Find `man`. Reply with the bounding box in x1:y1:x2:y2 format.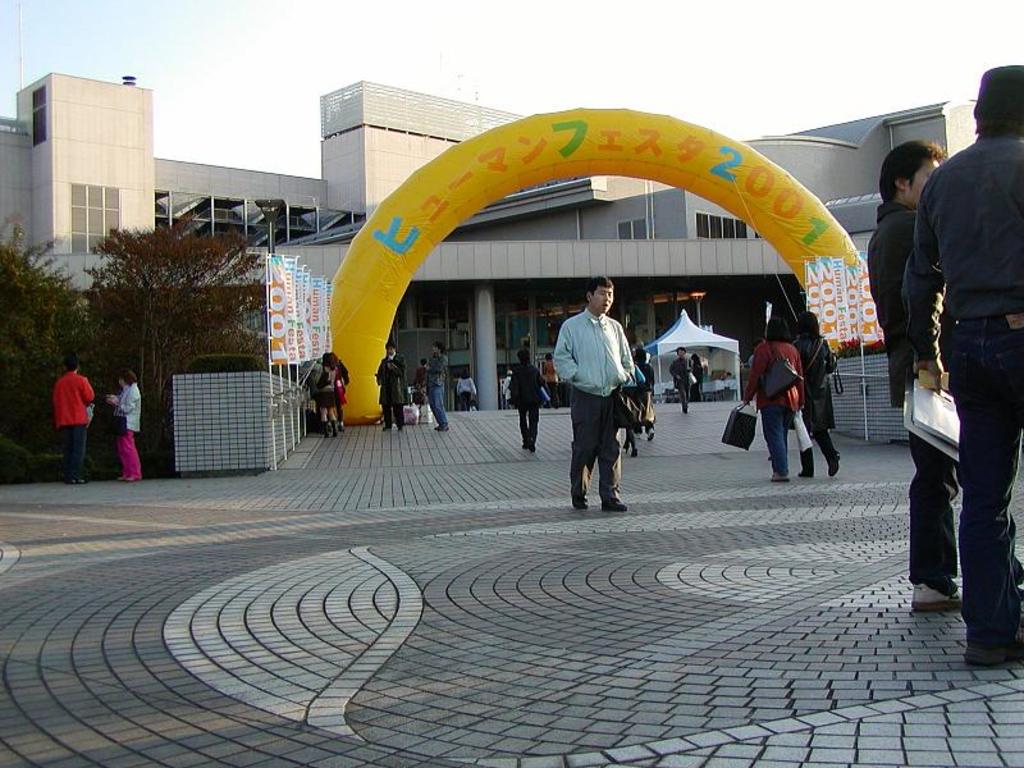
908:59:1021:667.
